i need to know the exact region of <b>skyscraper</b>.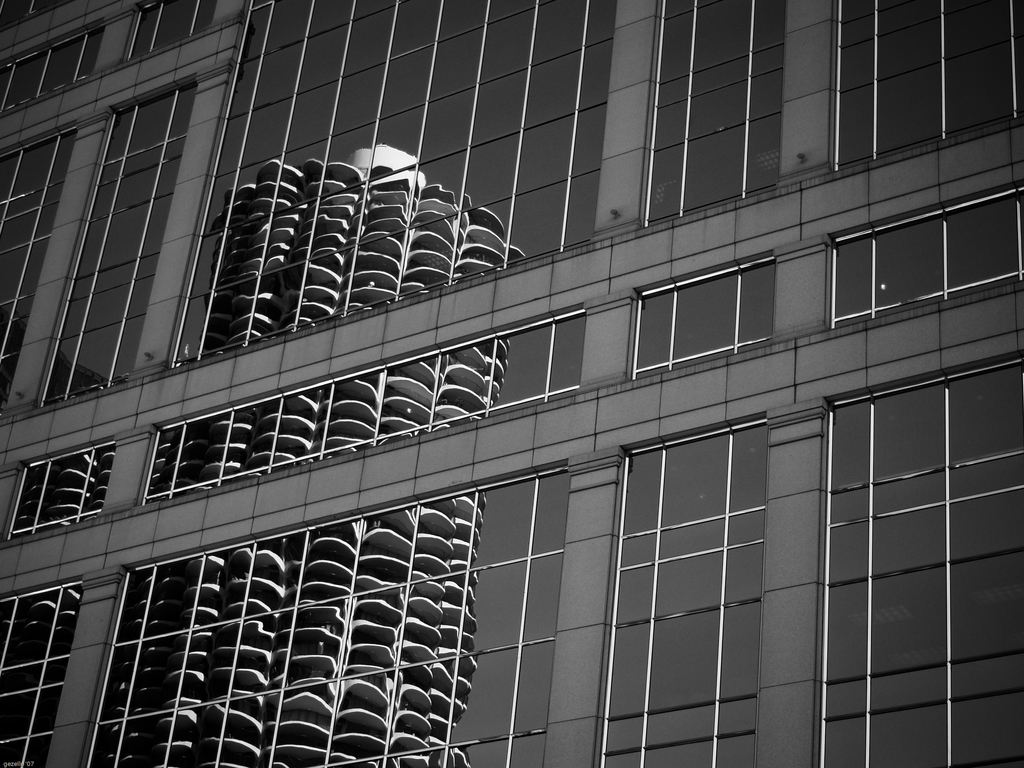
Region: locate(0, 0, 1005, 767).
